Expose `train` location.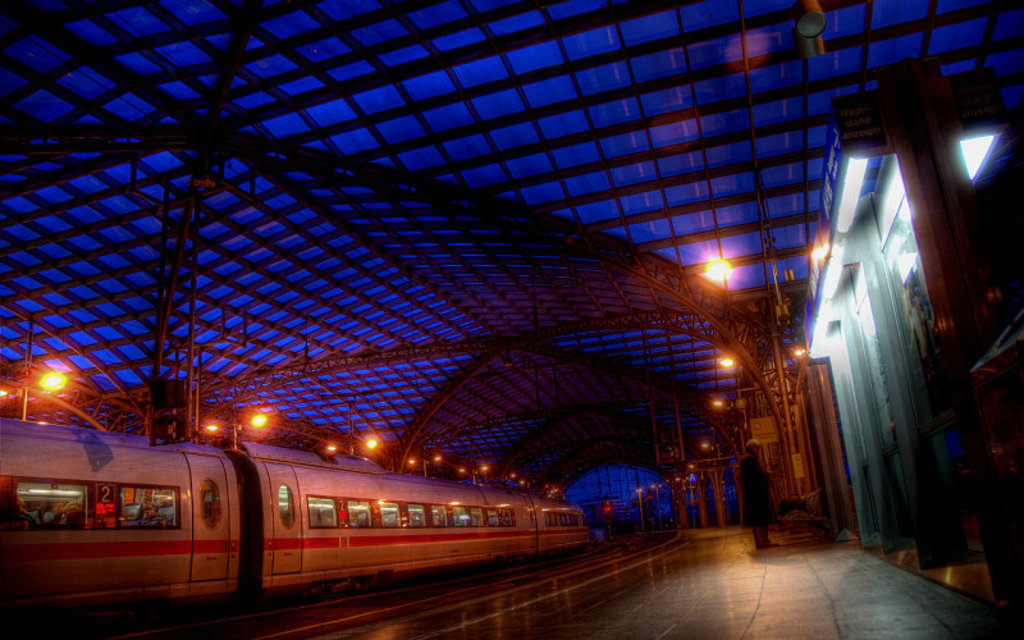
Exposed at bbox=[0, 412, 591, 631].
